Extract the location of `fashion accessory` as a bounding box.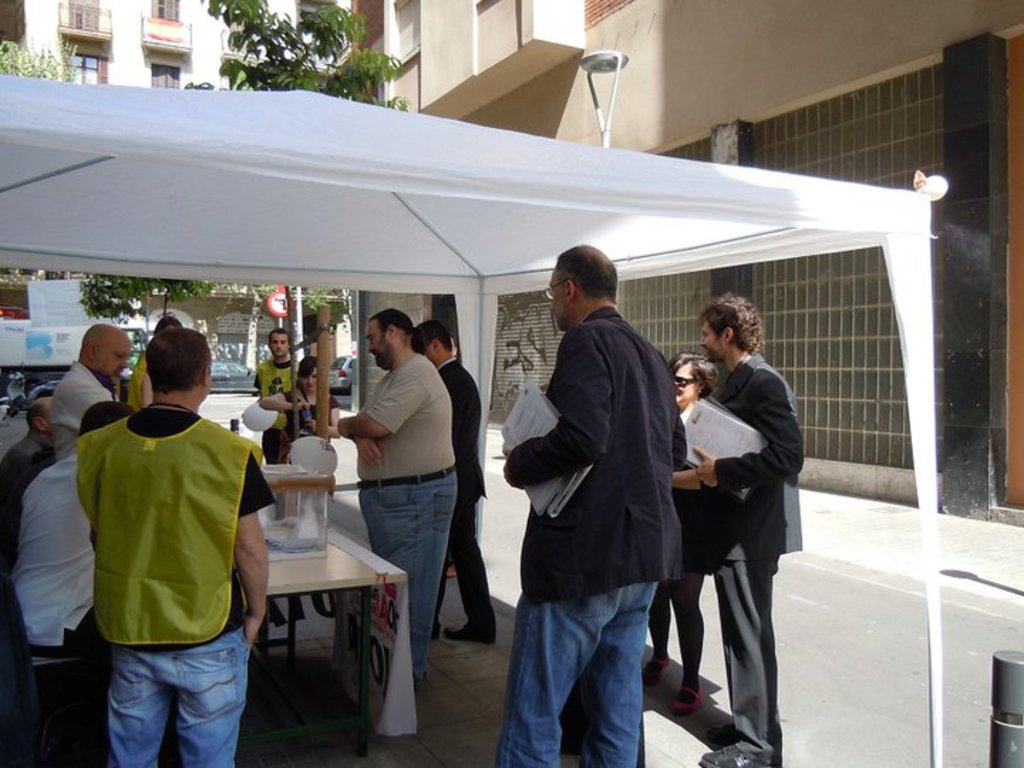
[643, 653, 674, 684].
